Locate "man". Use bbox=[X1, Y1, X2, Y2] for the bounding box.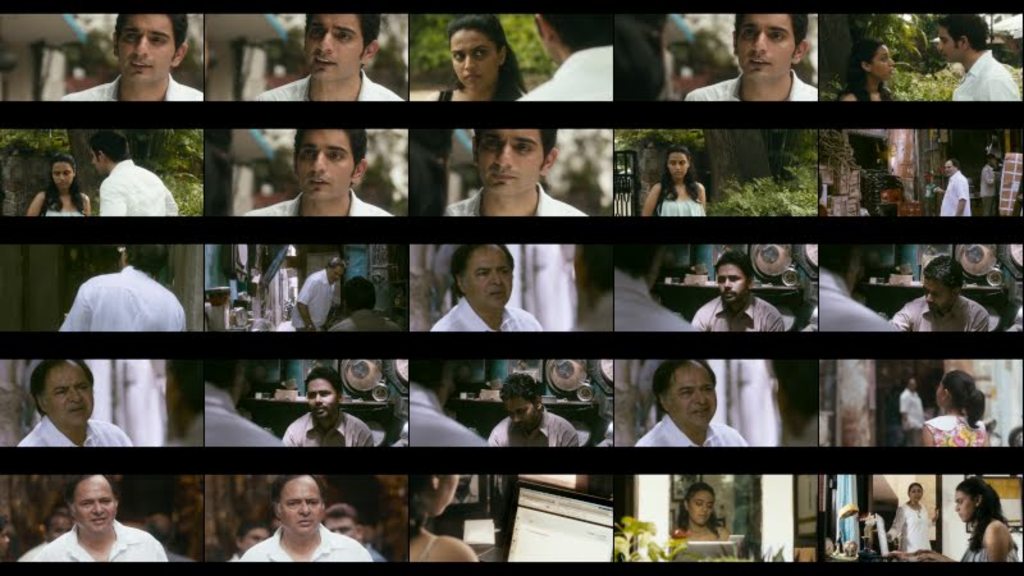
bbox=[614, 241, 694, 330].
